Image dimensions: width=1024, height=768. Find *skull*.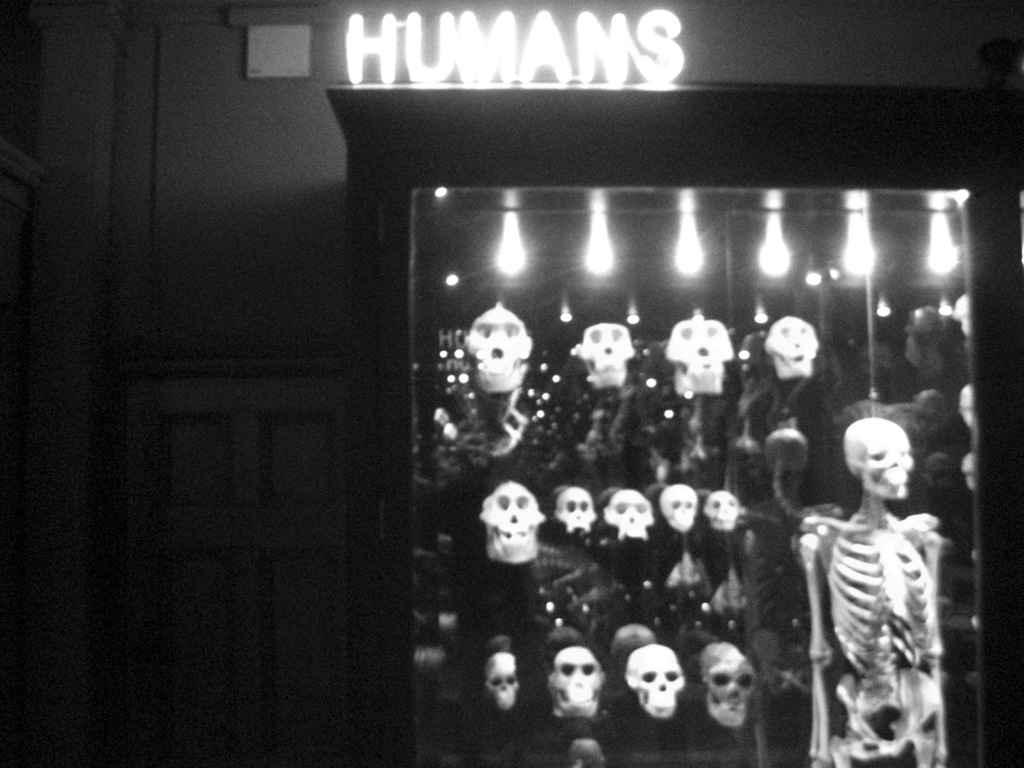
(604, 488, 657, 541).
